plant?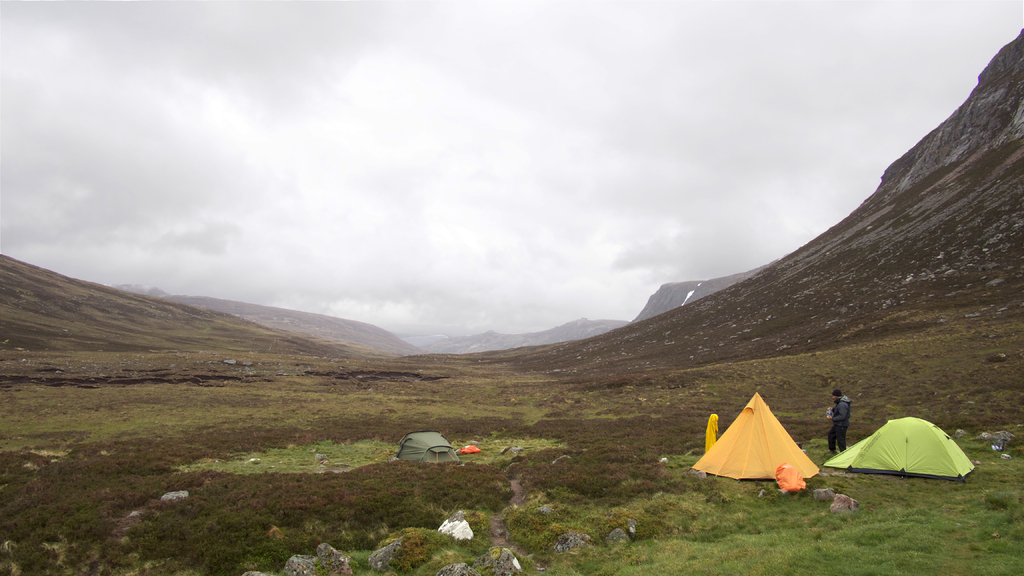
x1=526, y1=550, x2=1023, y2=575
